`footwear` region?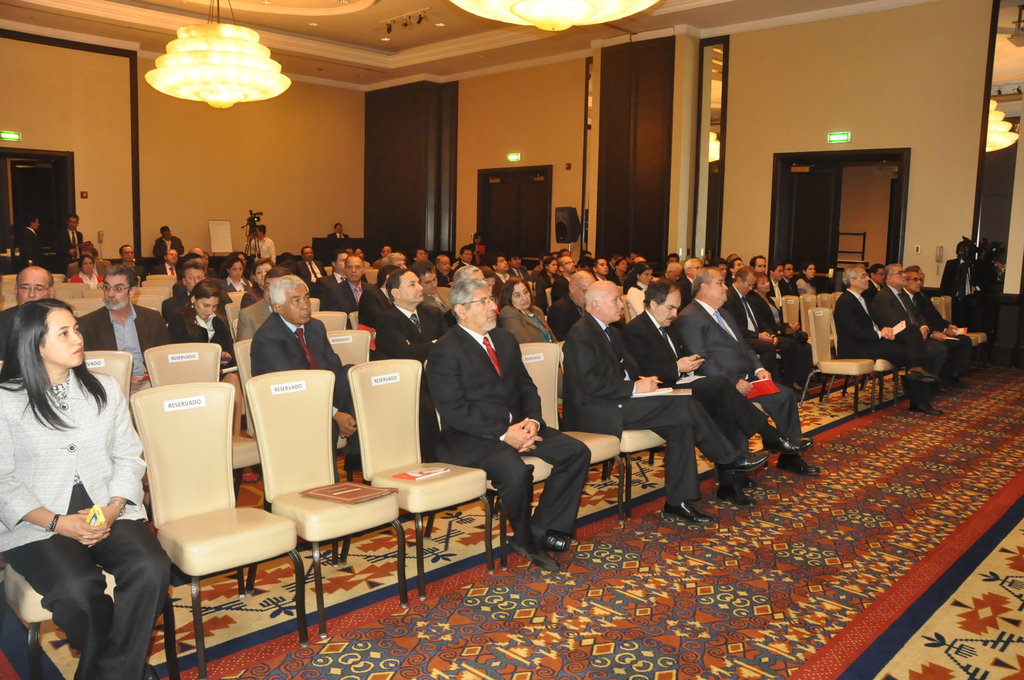
bbox(740, 474, 761, 487)
